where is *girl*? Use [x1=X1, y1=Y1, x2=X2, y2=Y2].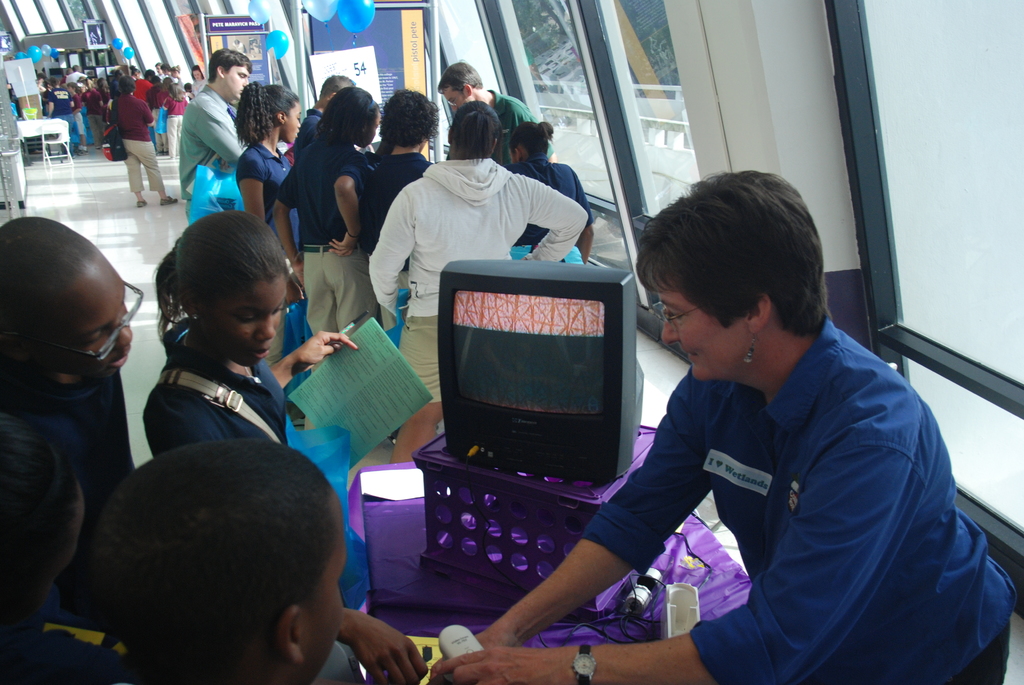
[x1=235, y1=80, x2=309, y2=368].
